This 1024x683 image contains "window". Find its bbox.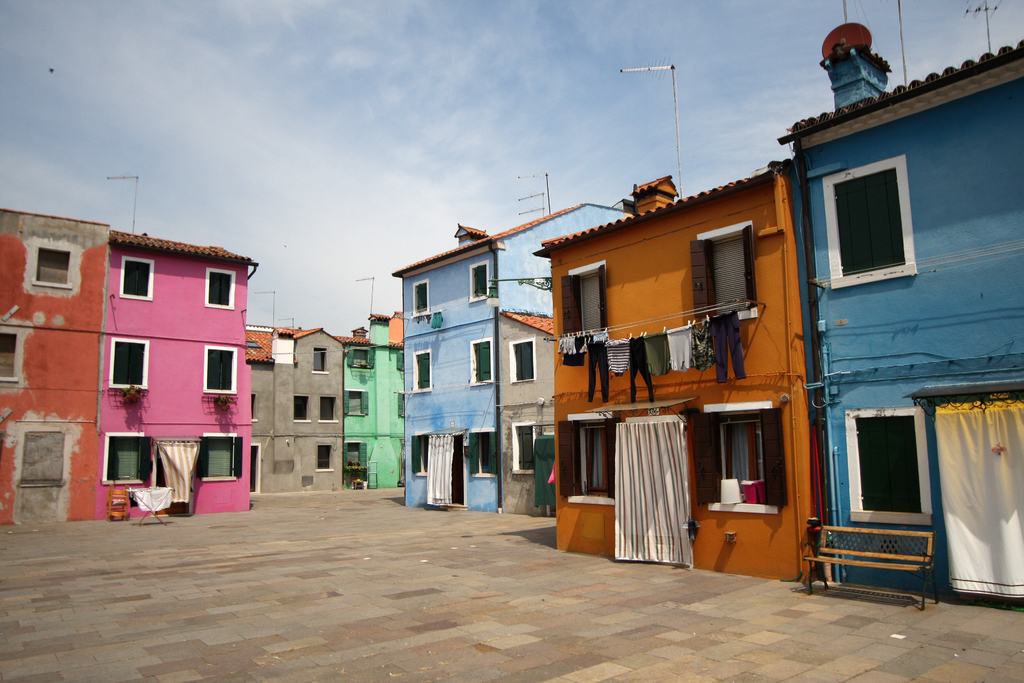
region(204, 264, 237, 311).
